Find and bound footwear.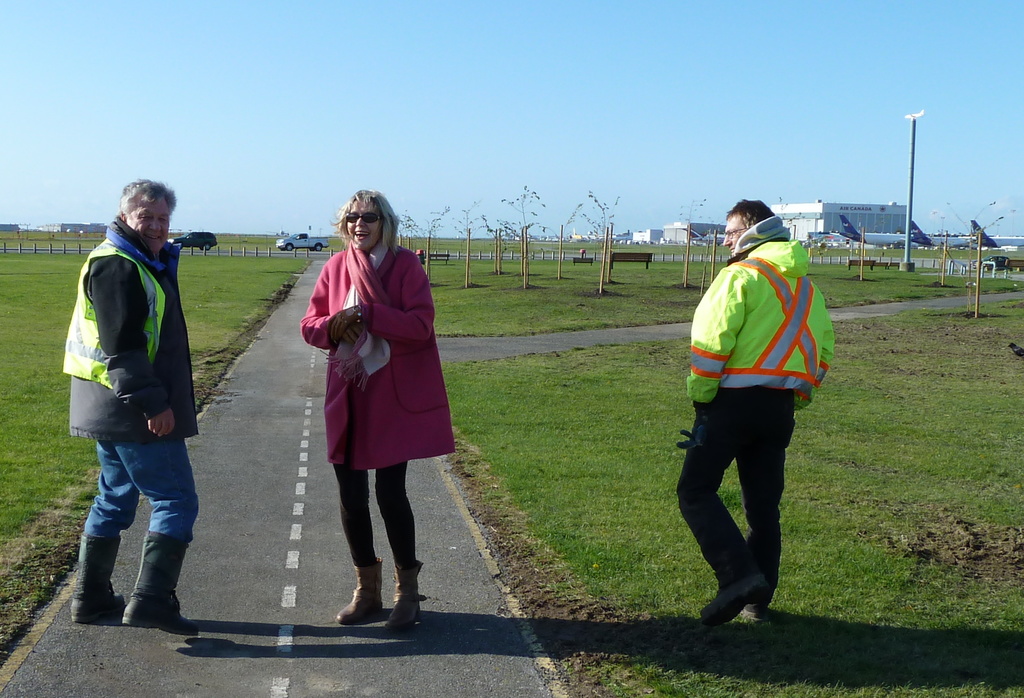
Bound: [695,558,763,630].
